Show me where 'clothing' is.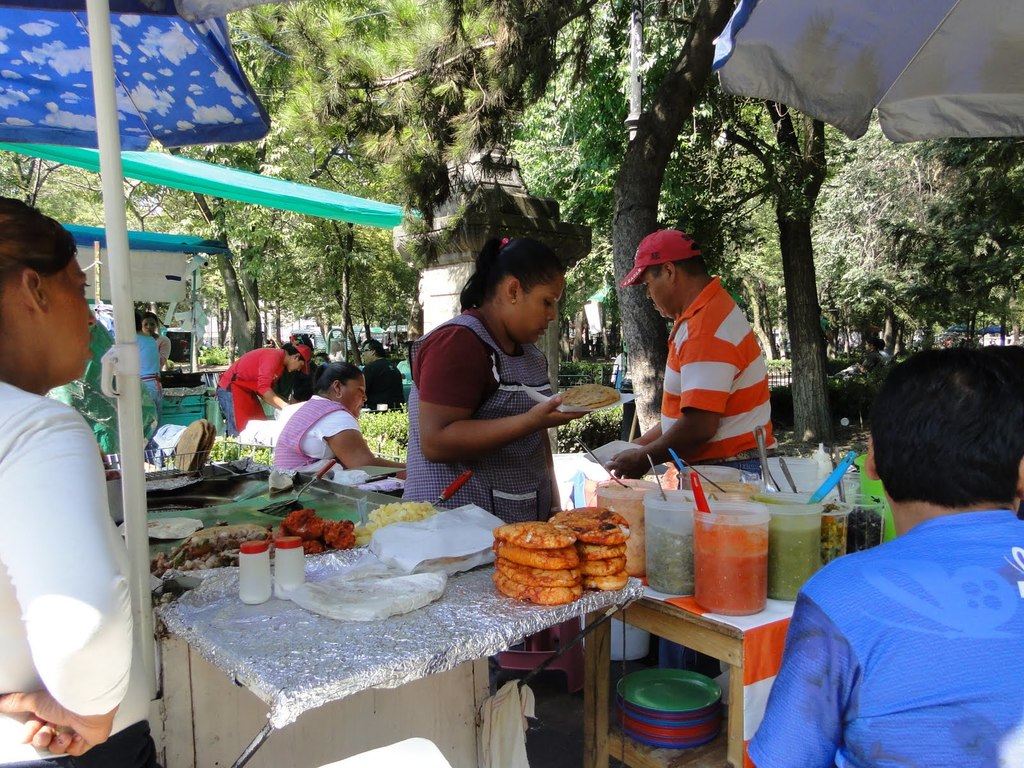
'clothing' is at [741,502,1023,767].
